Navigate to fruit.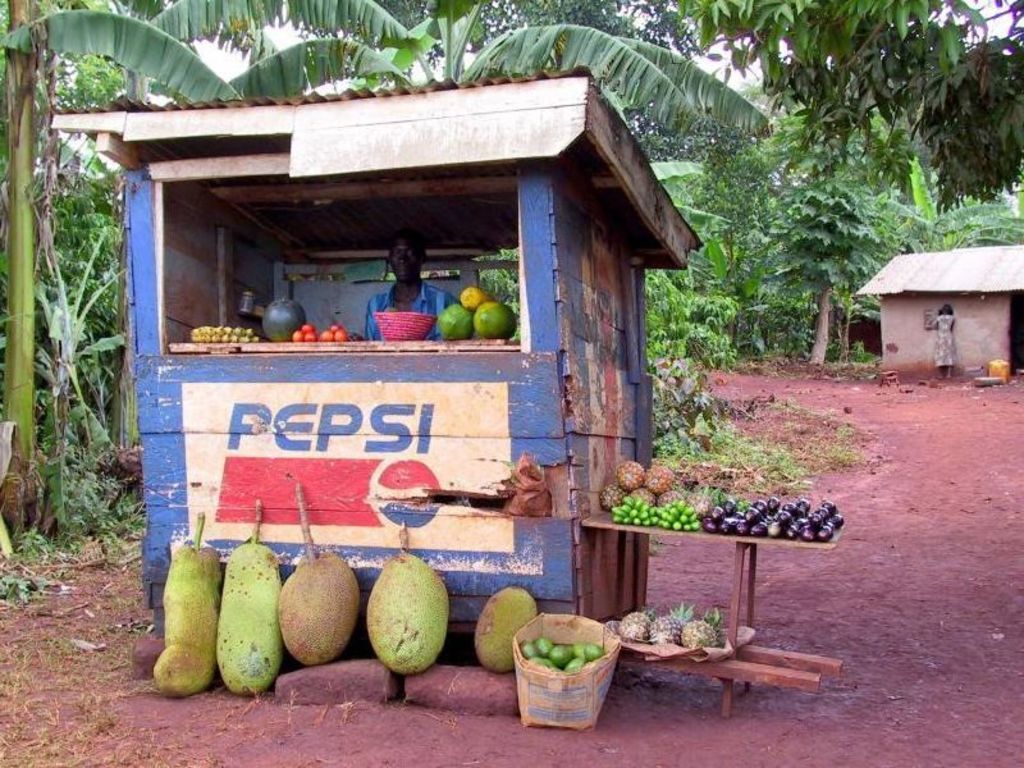
Navigation target: 214/499/275/690.
